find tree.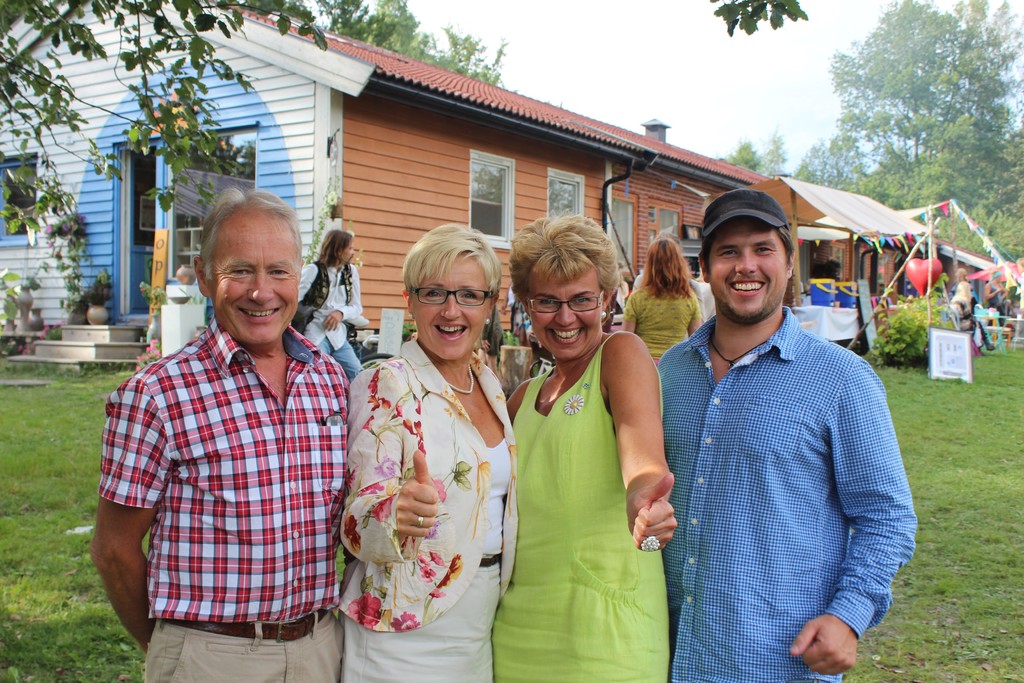
<box>819,21,1008,182</box>.
